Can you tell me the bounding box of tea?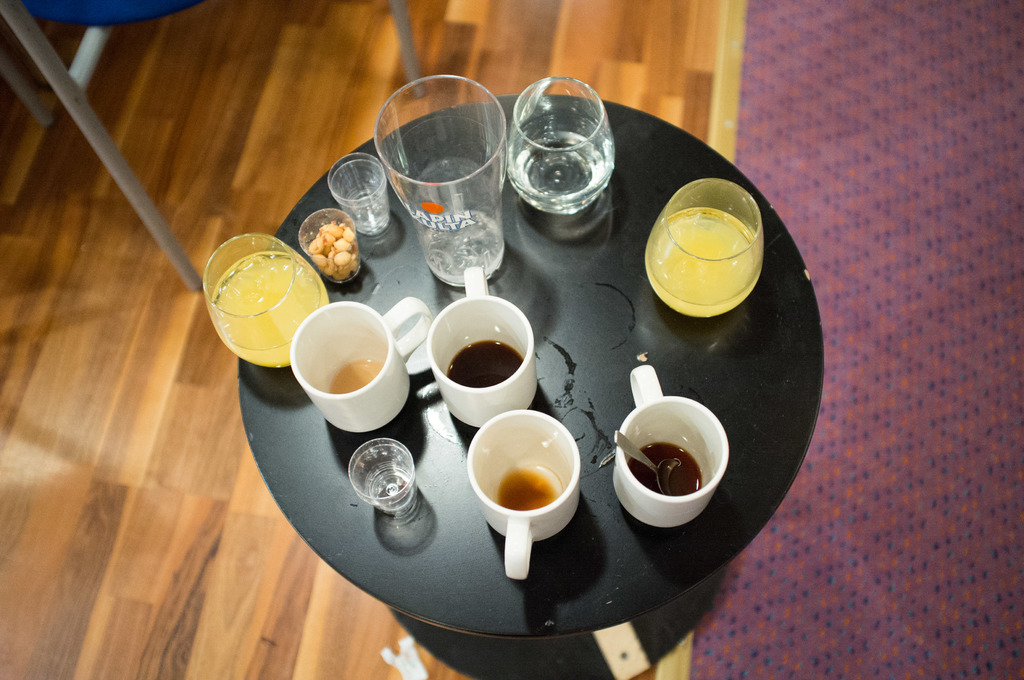
{"left": 449, "top": 343, "right": 520, "bottom": 387}.
